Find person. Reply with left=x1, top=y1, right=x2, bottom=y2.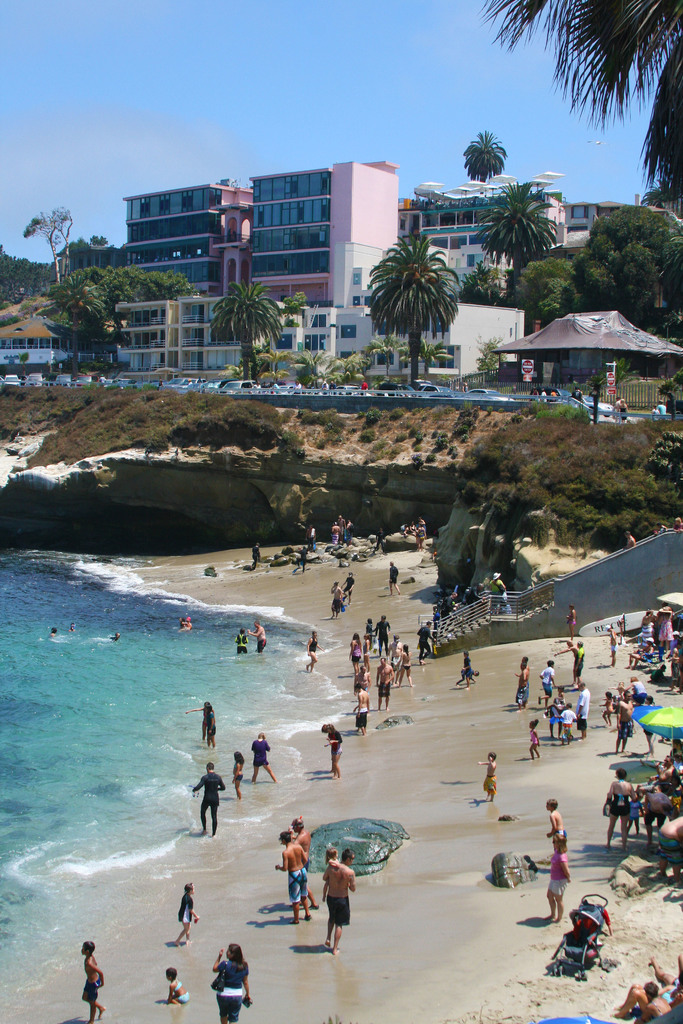
left=76, top=934, right=117, bottom=1022.
